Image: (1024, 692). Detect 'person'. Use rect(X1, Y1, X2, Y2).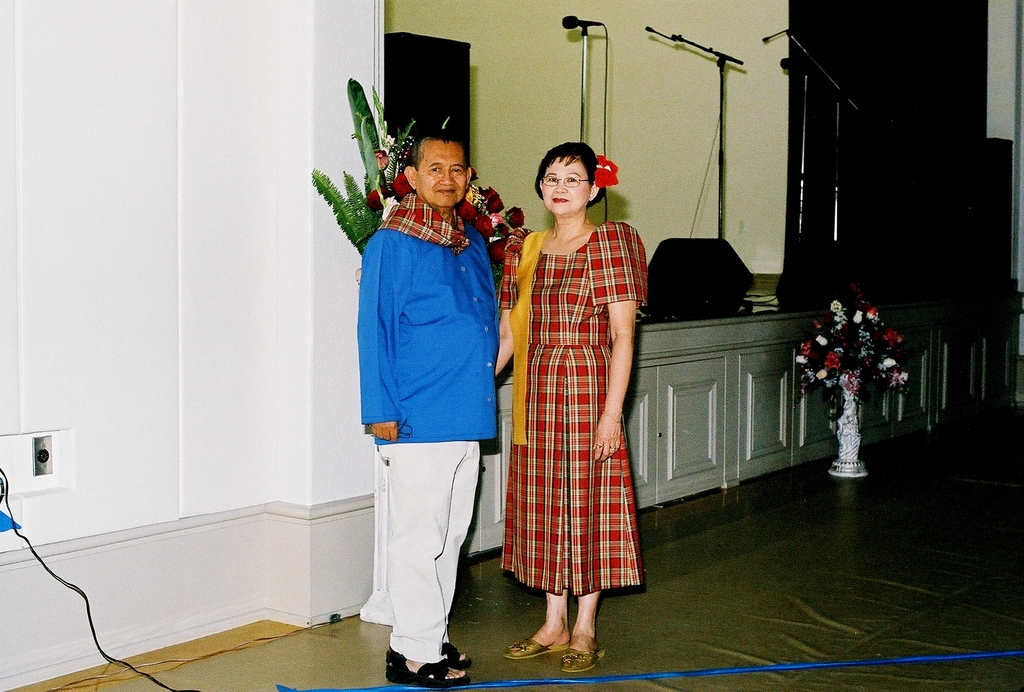
rect(341, 102, 515, 677).
